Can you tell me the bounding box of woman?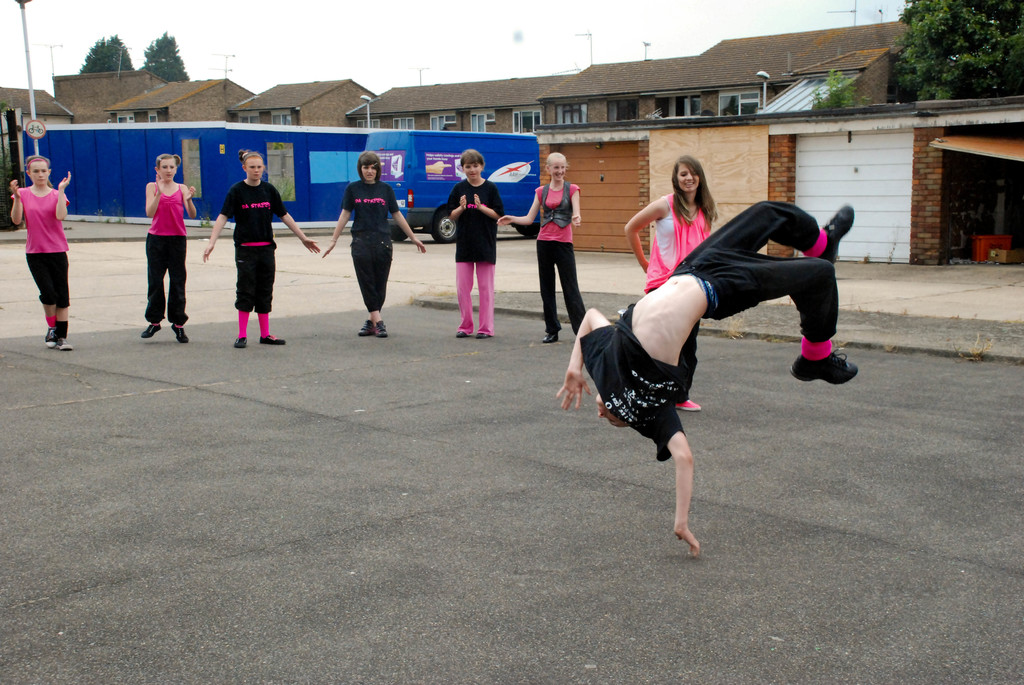
region(548, 193, 866, 566).
